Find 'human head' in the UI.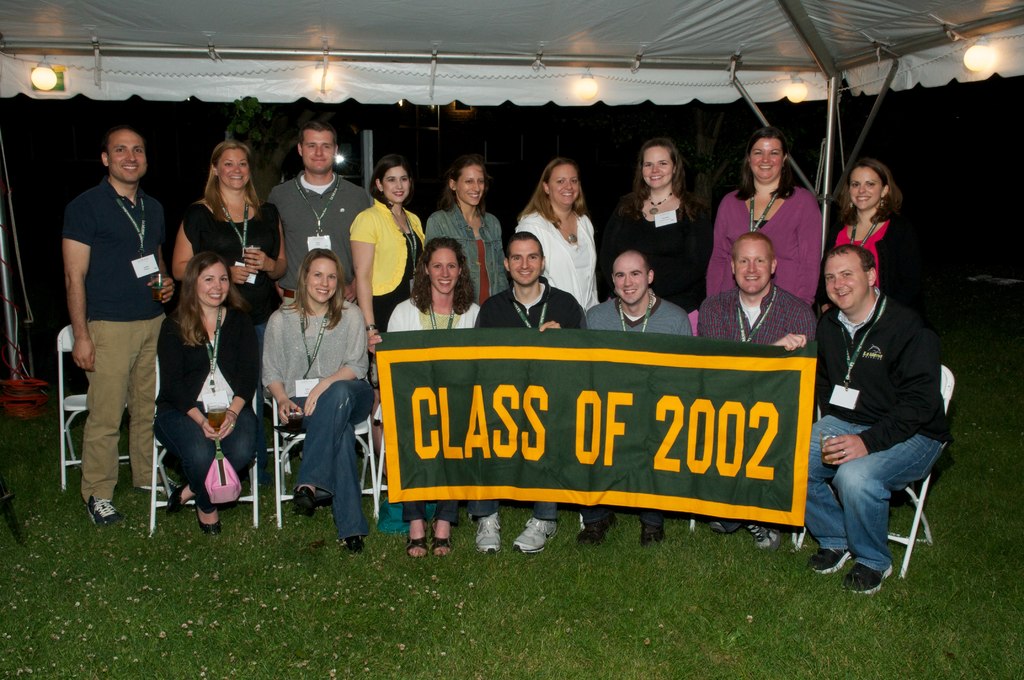
UI element at 822/245/875/311.
